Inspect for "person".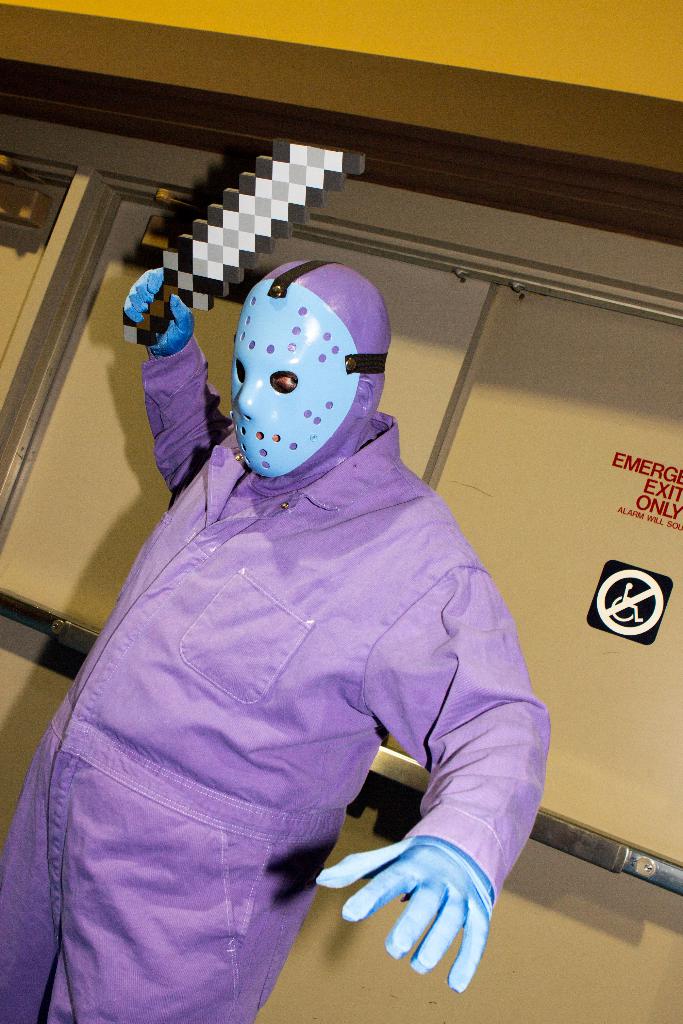
Inspection: 64:212:570:984.
